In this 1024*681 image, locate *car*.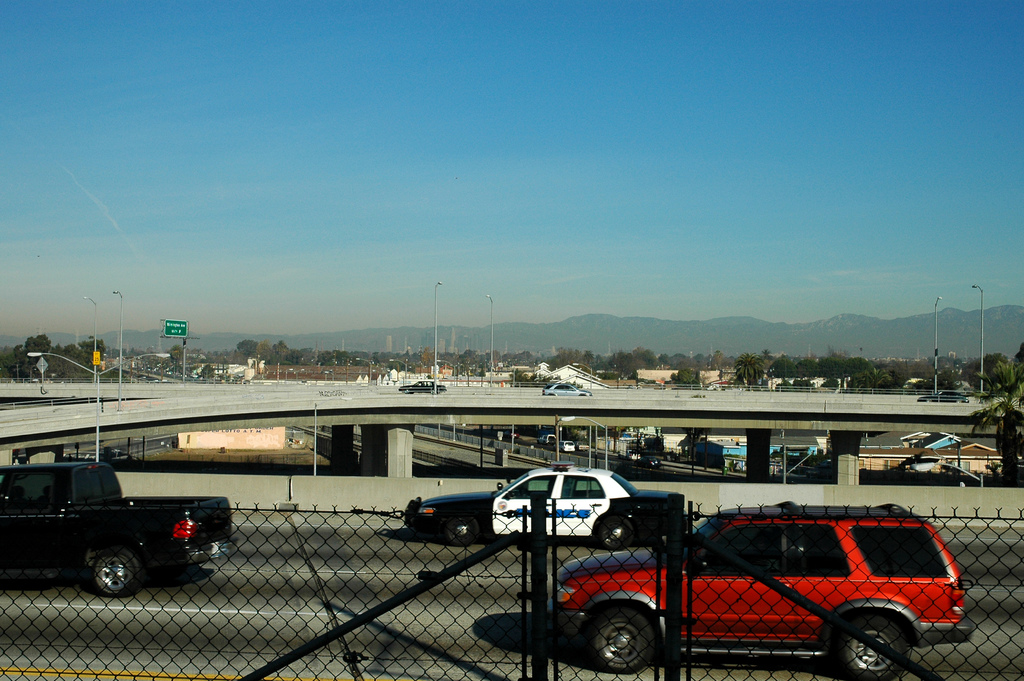
Bounding box: left=399, top=380, right=447, bottom=396.
